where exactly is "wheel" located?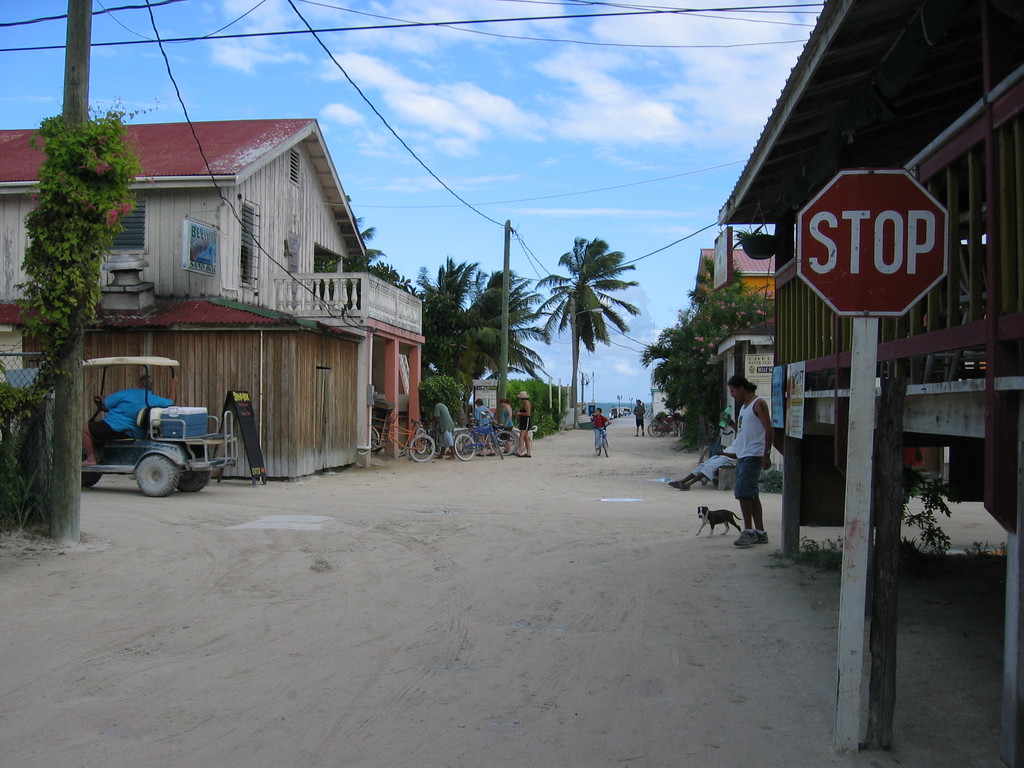
Its bounding box is {"left": 134, "top": 454, "right": 178, "bottom": 497}.
